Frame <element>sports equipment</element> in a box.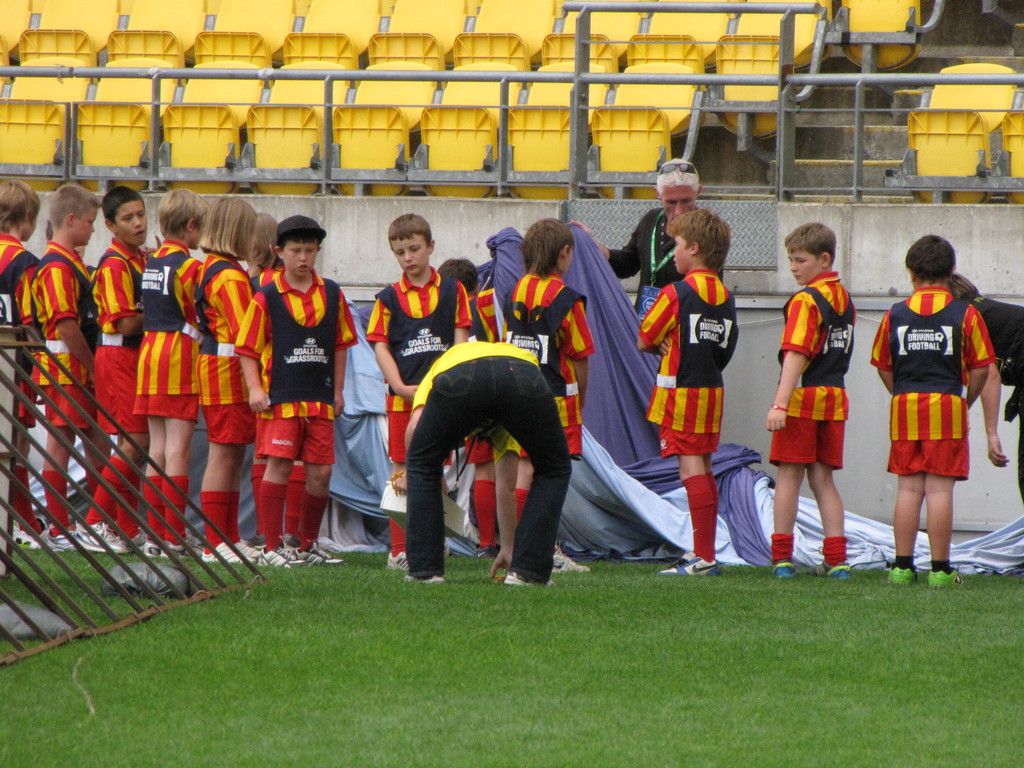
left=547, top=545, right=591, bottom=580.
